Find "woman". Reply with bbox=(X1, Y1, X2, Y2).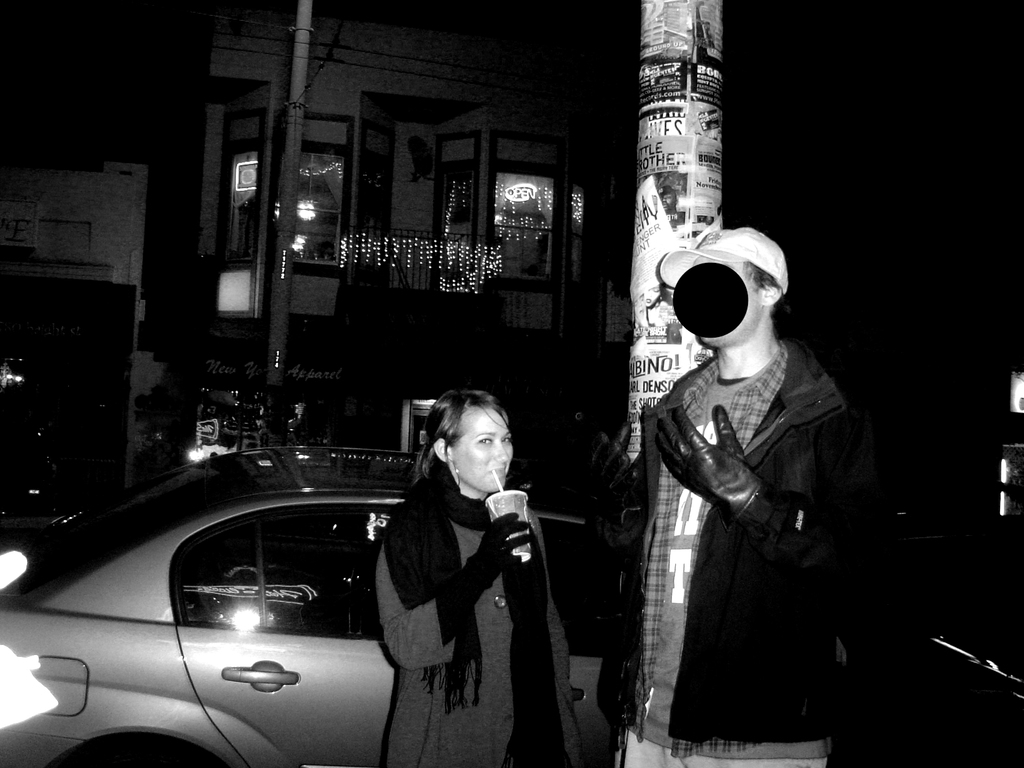
bbox=(356, 374, 572, 765).
